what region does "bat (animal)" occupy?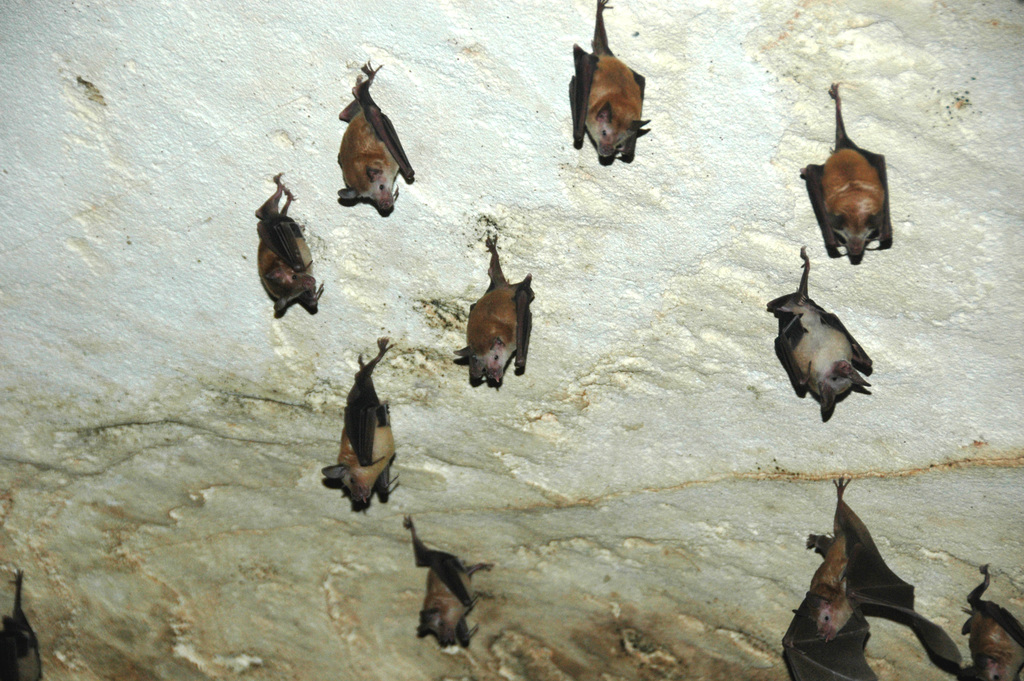
bbox(781, 474, 966, 680).
